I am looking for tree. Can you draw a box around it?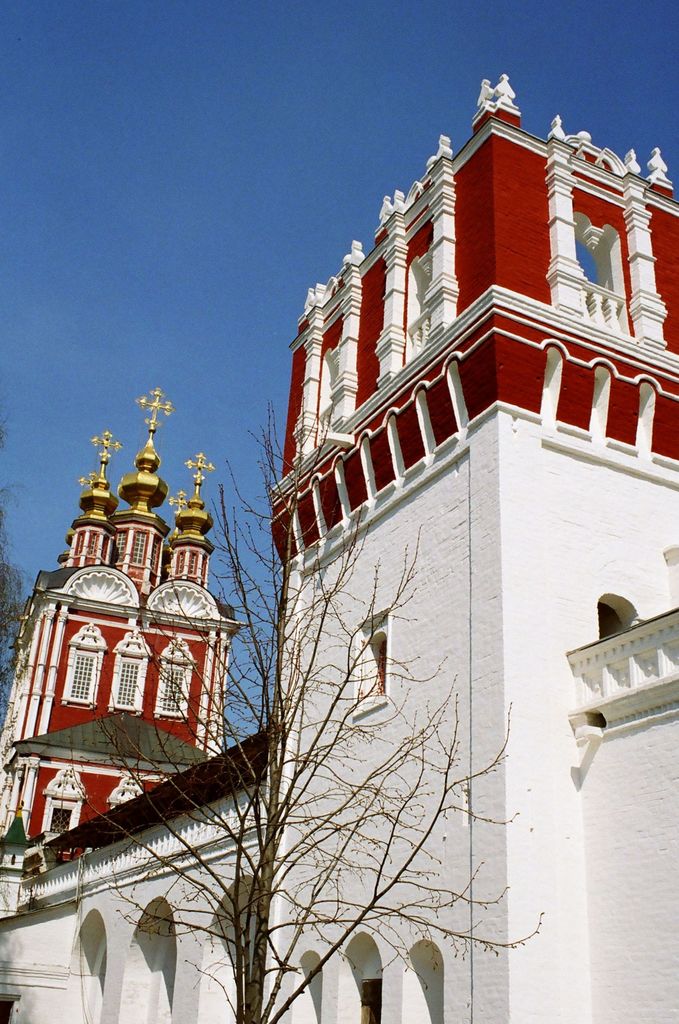
Sure, the bounding box is [41, 390, 550, 1023].
